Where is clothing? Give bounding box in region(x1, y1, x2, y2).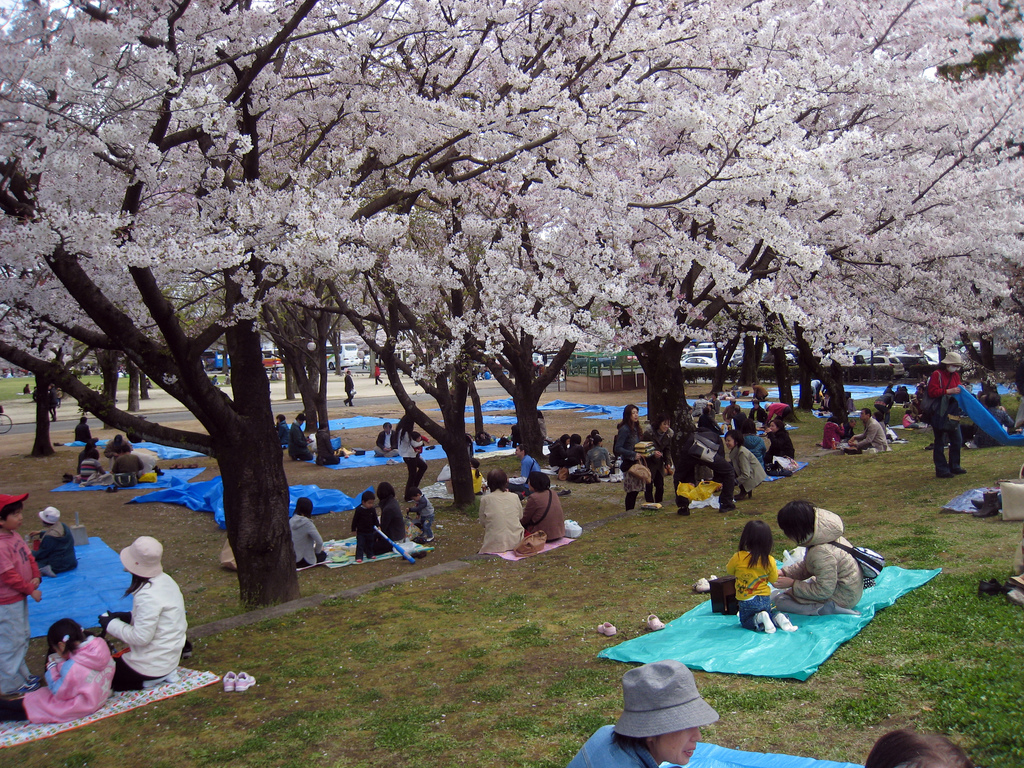
region(520, 486, 571, 543).
